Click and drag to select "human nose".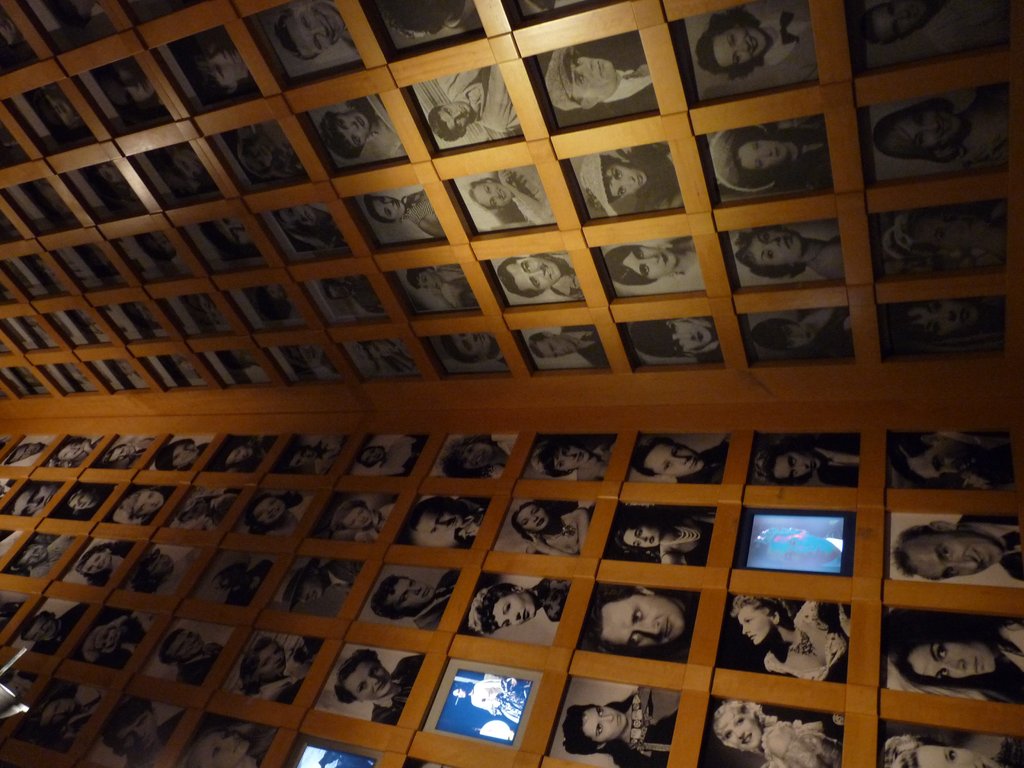
Selection: {"left": 944, "top": 220, "right": 961, "bottom": 224}.
